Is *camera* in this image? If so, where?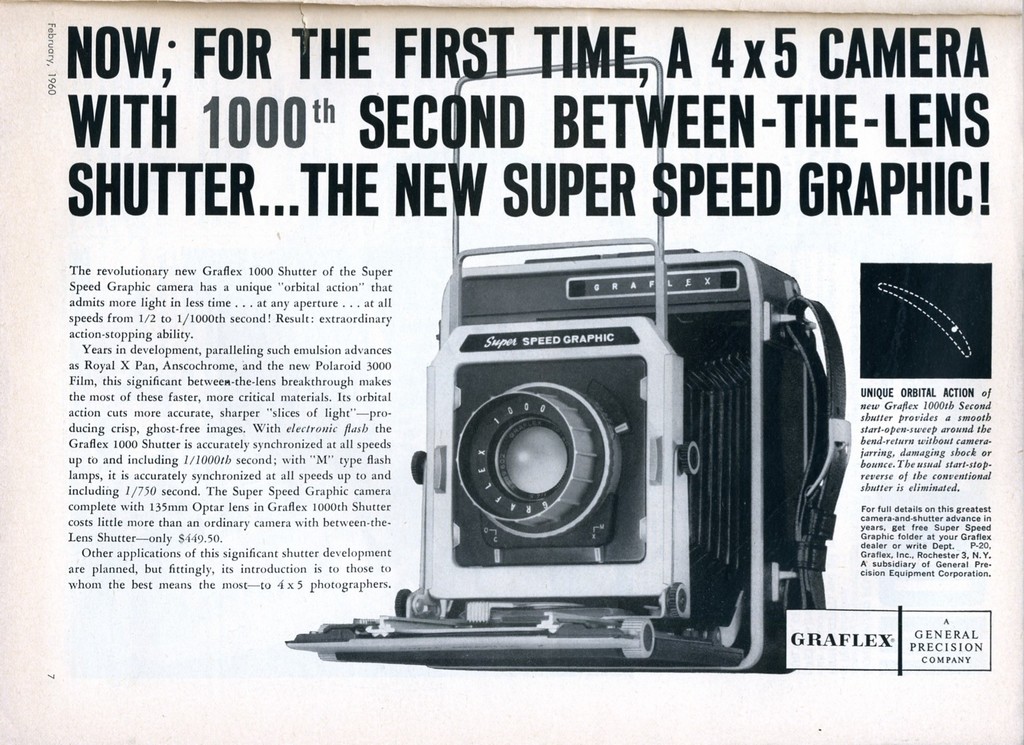
Yes, at [left=347, top=241, right=854, bottom=683].
